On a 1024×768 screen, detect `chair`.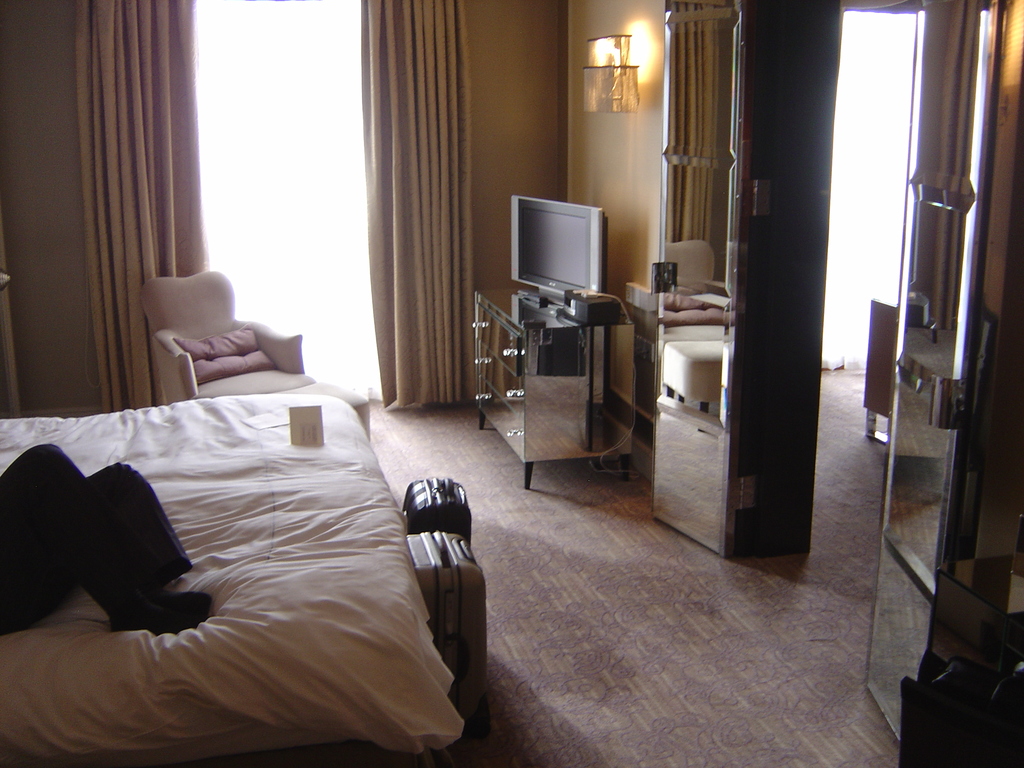
(136, 269, 367, 402).
